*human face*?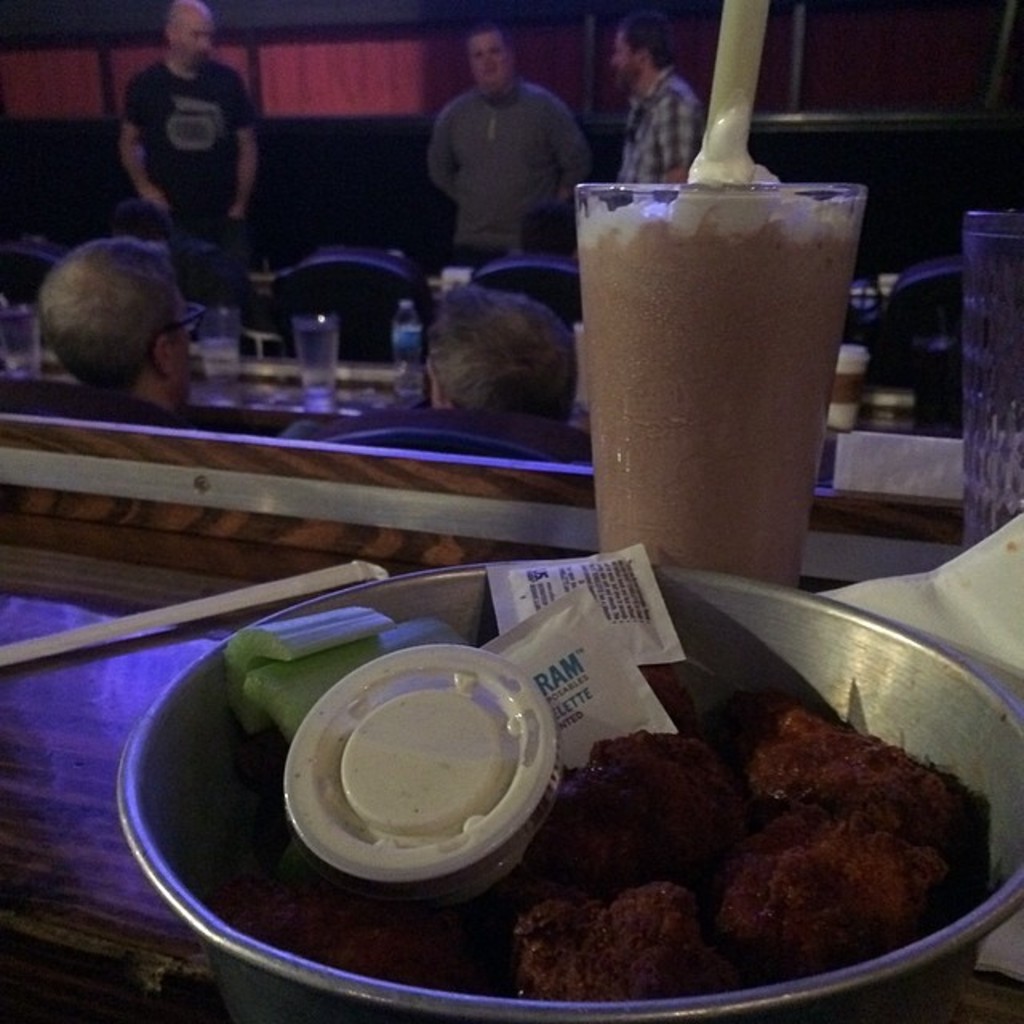
166, 296, 194, 405
